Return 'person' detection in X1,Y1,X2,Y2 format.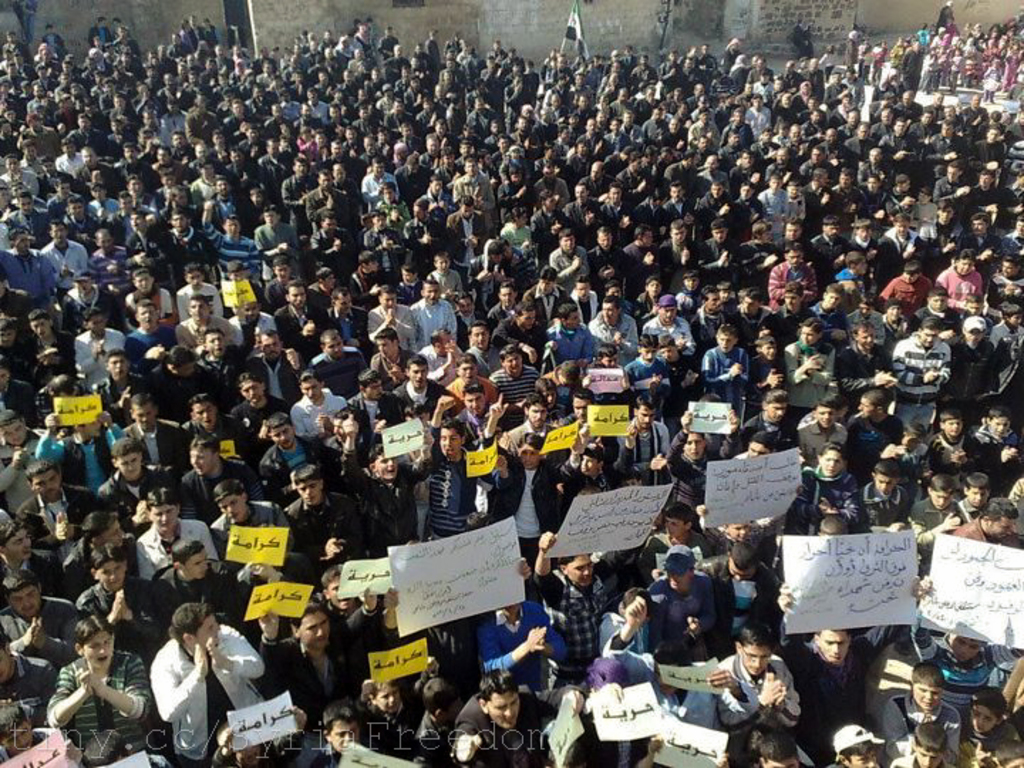
661,411,720,508.
